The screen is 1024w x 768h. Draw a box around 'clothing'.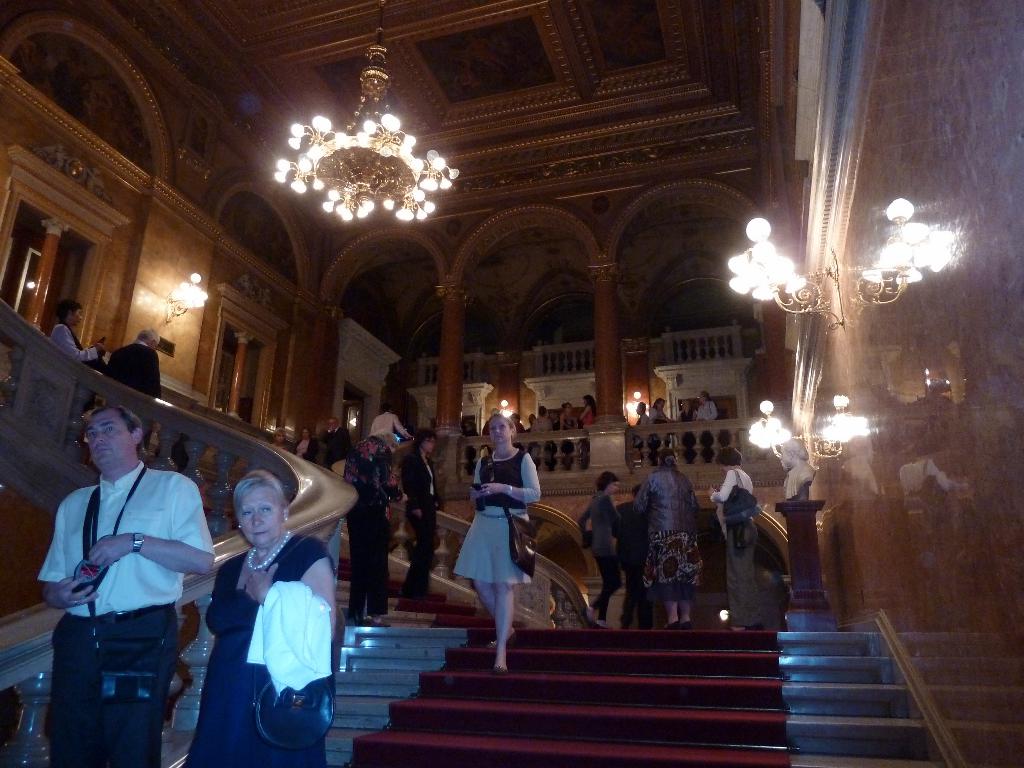
[x1=276, y1=436, x2=291, y2=452].
